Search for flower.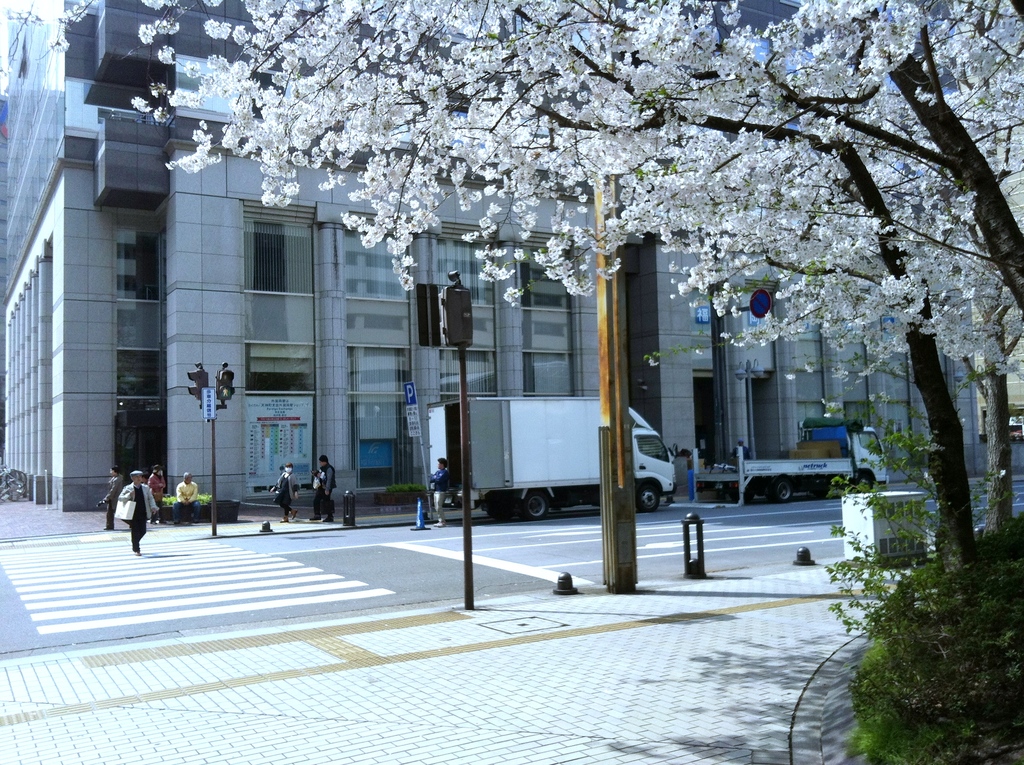
Found at {"left": 822, "top": 396, "right": 842, "bottom": 418}.
